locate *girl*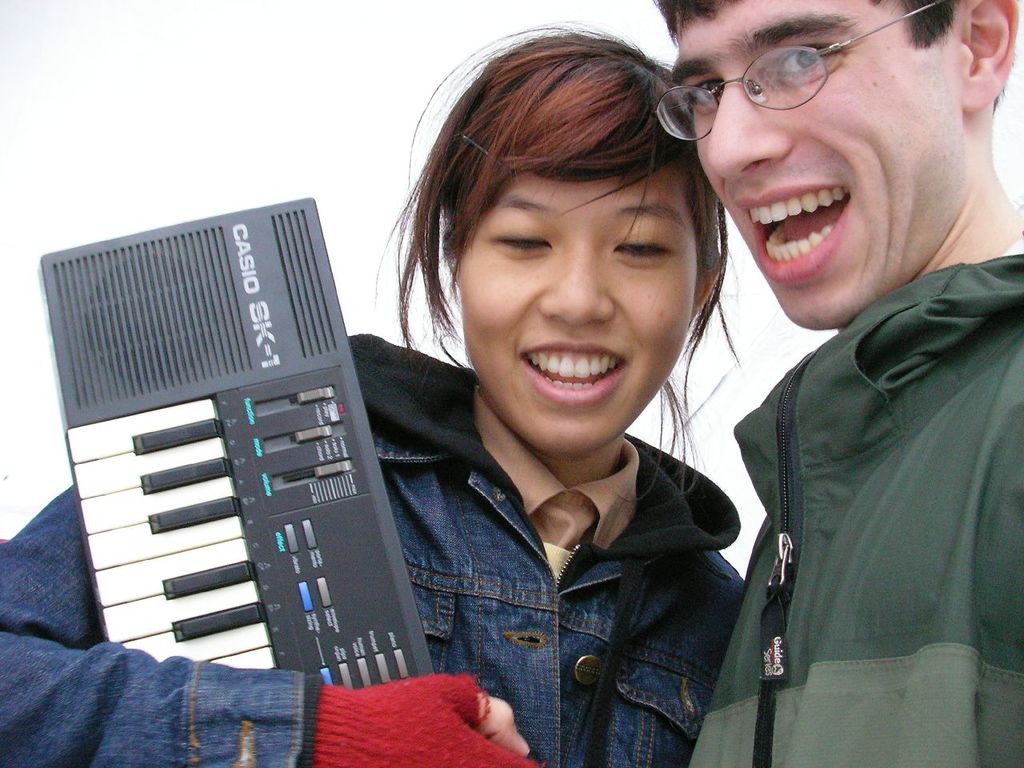
l=0, t=20, r=746, b=767
